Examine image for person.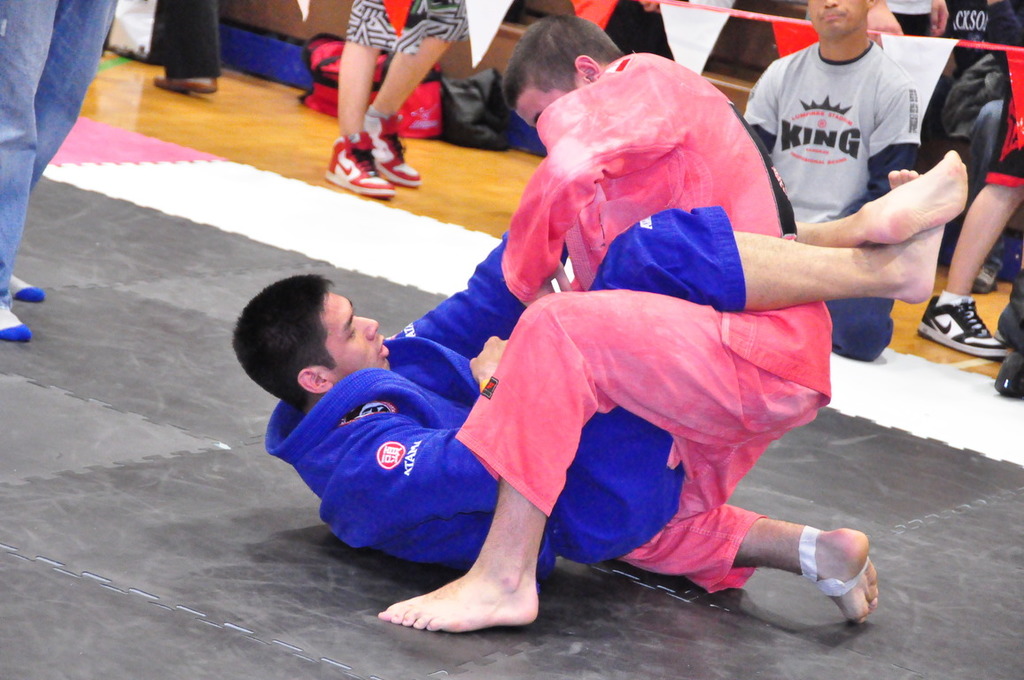
Examination result: {"left": 380, "top": 15, "right": 879, "bottom": 630}.
